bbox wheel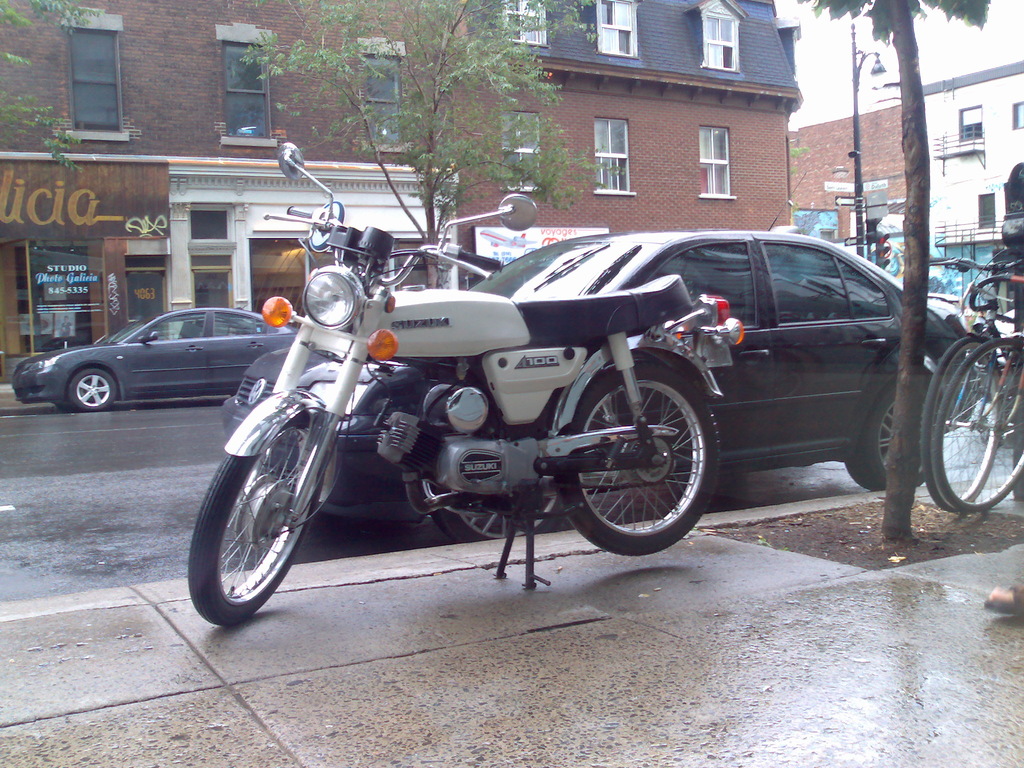
select_region(932, 337, 1023, 513)
